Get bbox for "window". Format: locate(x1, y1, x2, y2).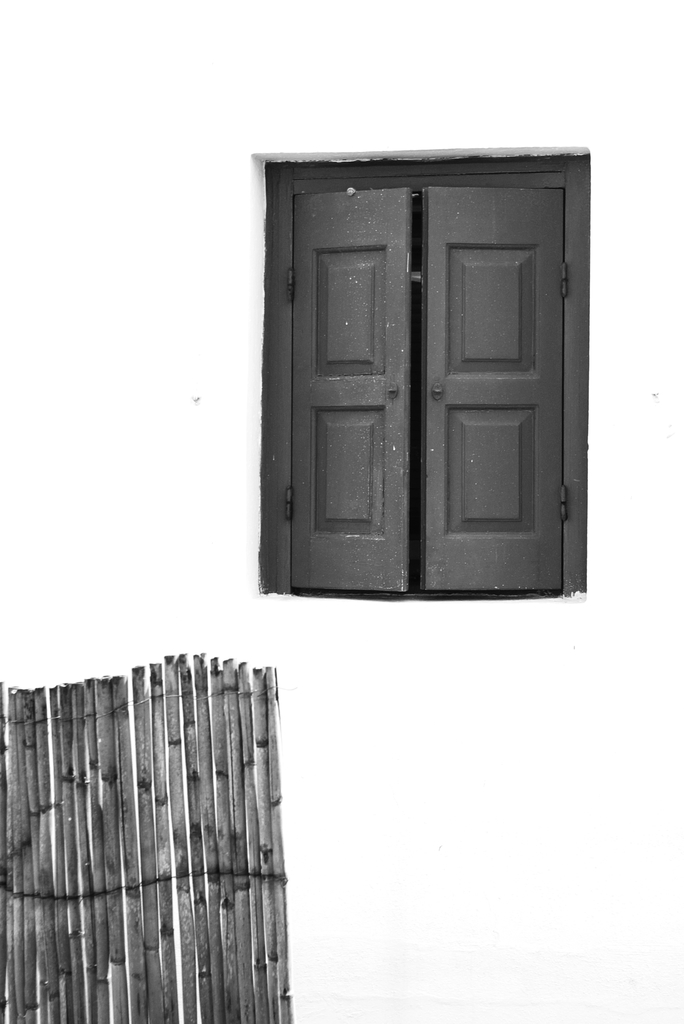
locate(268, 159, 583, 596).
